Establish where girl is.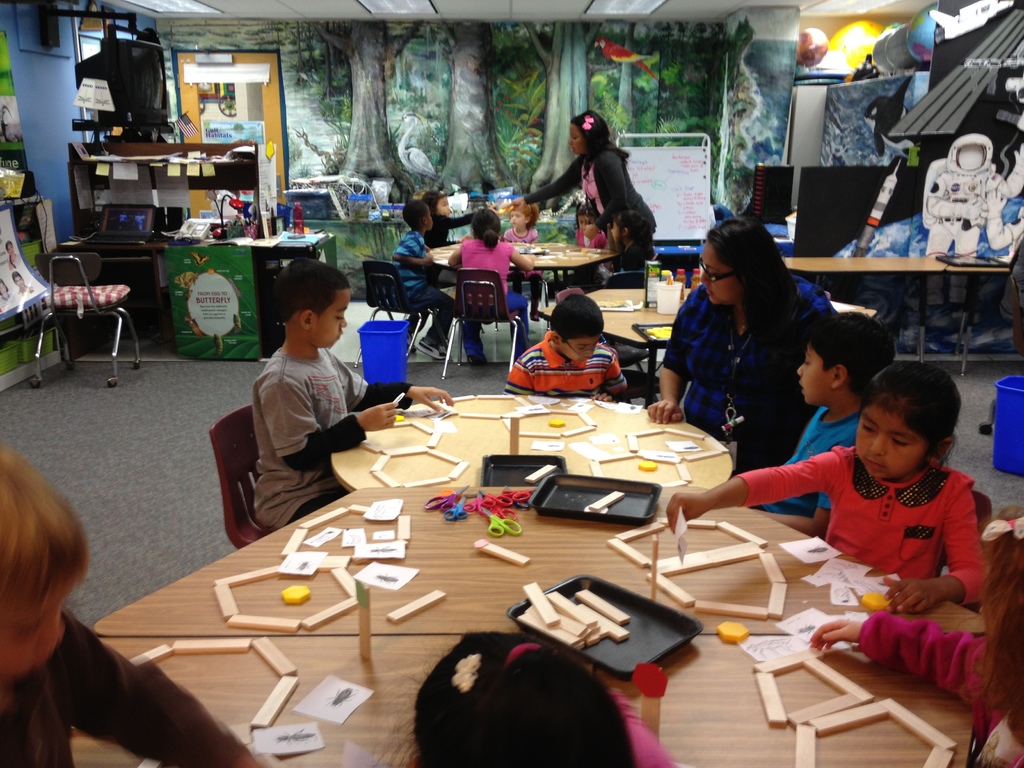
Established at bbox(666, 361, 990, 612).
